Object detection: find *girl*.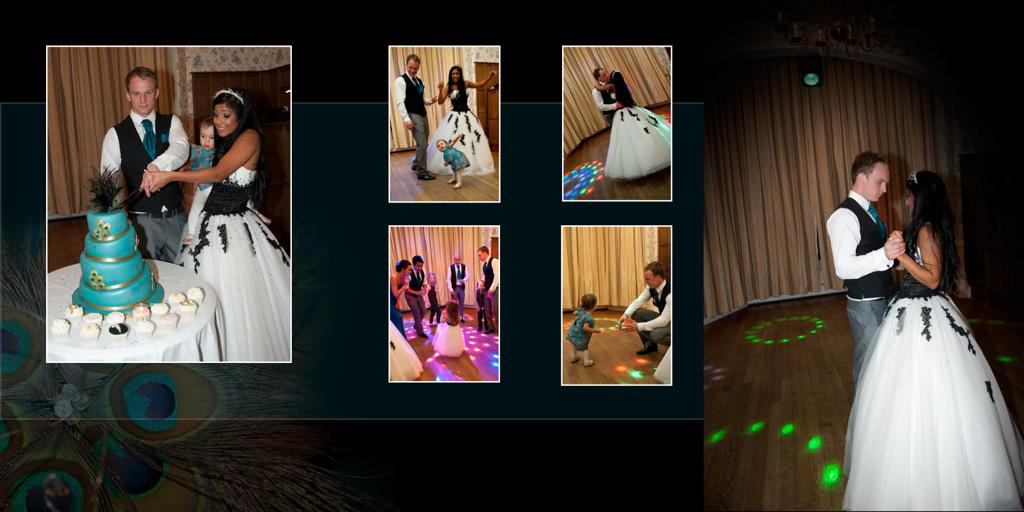
<region>430, 300, 469, 360</region>.
